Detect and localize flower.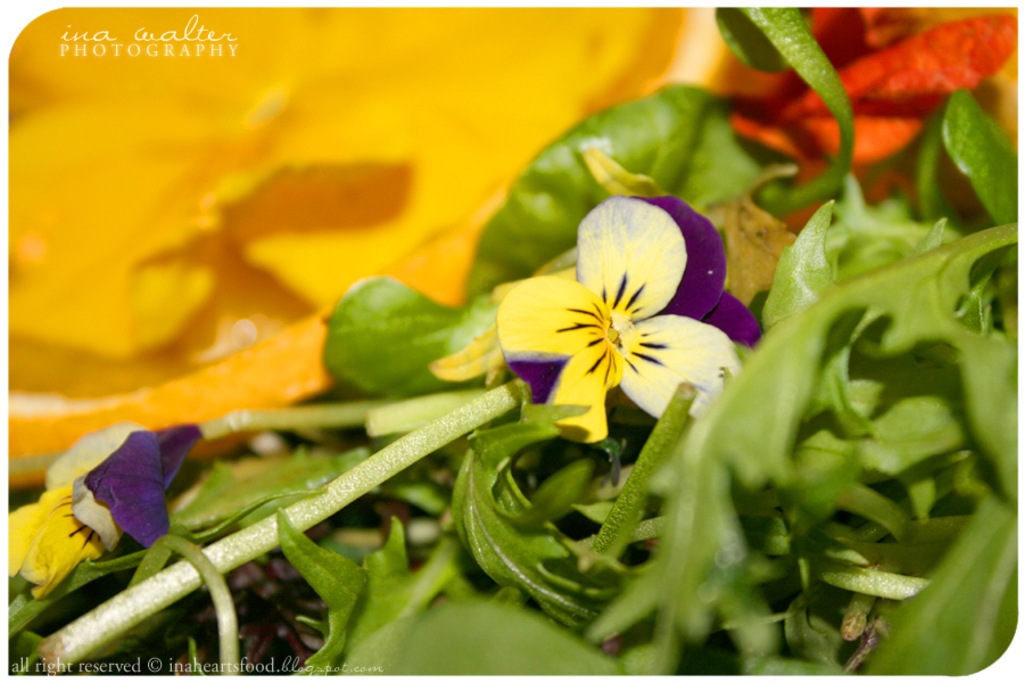
Localized at 0:421:173:602.
